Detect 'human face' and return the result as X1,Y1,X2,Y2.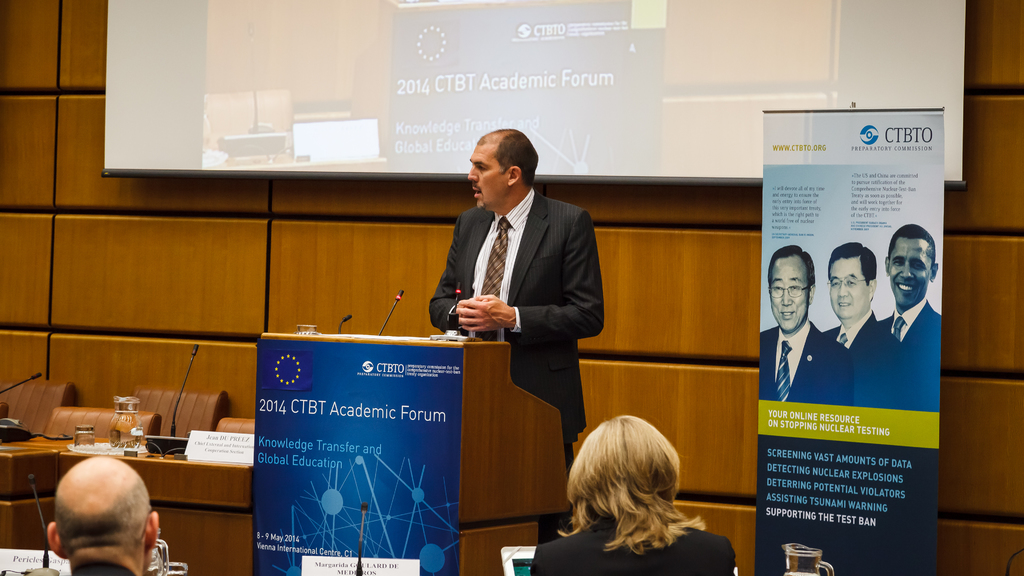
467,144,509,209.
